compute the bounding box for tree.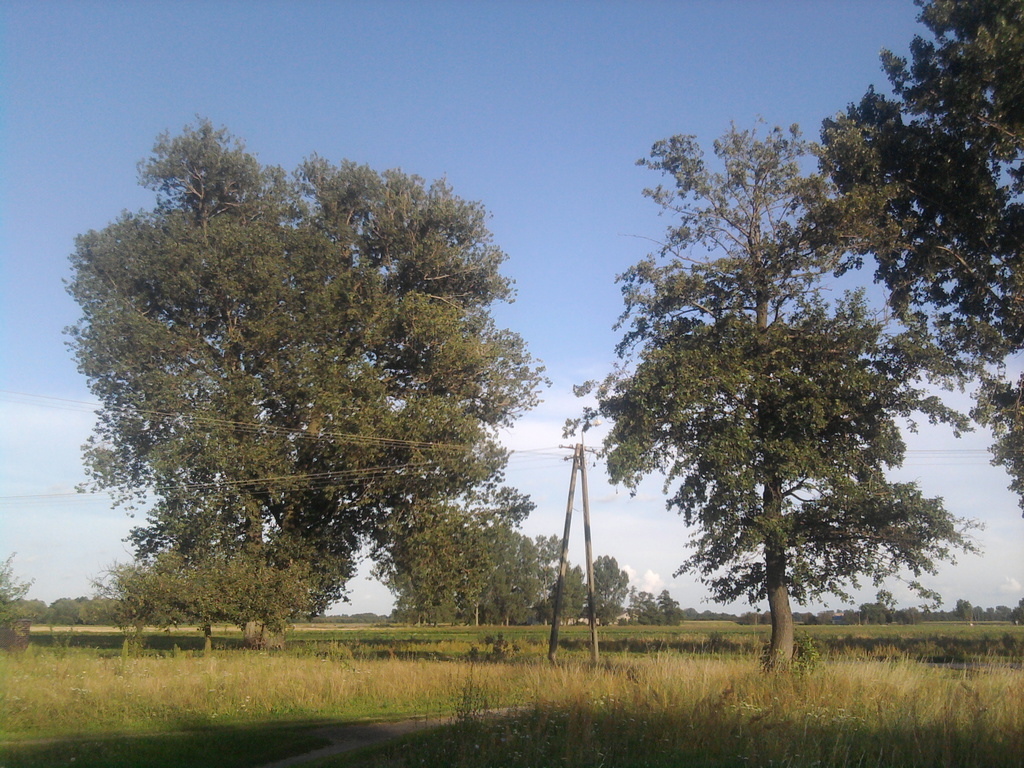
(x1=167, y1=557, x2=256, y2=669).
